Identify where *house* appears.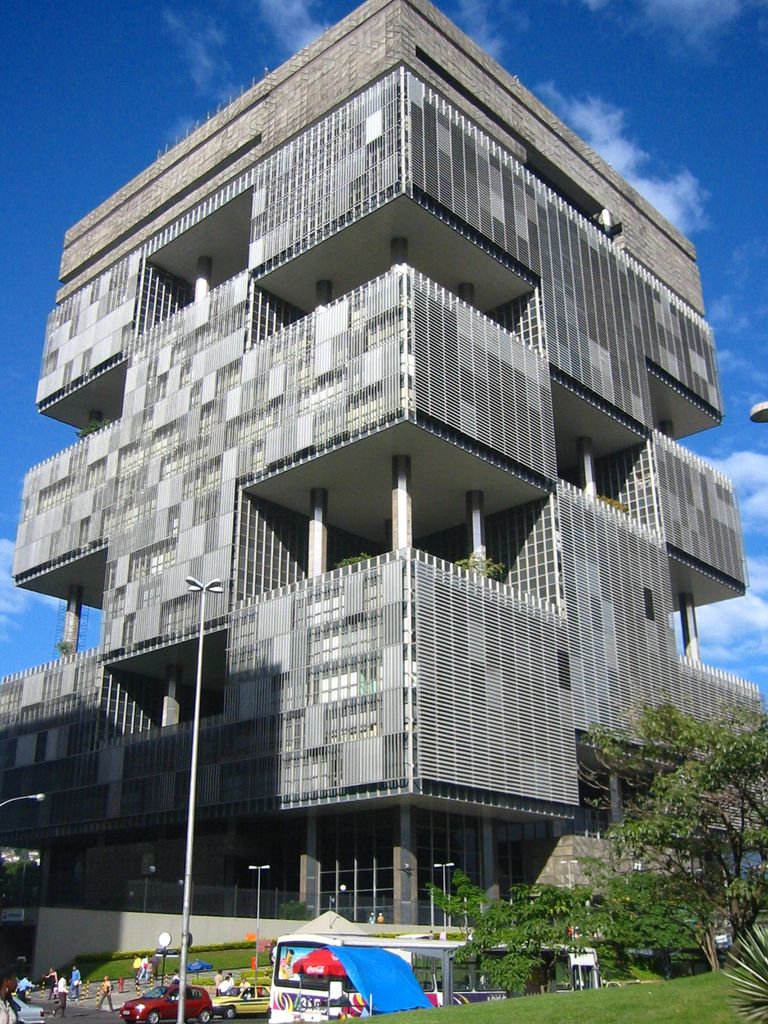
Appears at rect(17, 12, 759, 975).
